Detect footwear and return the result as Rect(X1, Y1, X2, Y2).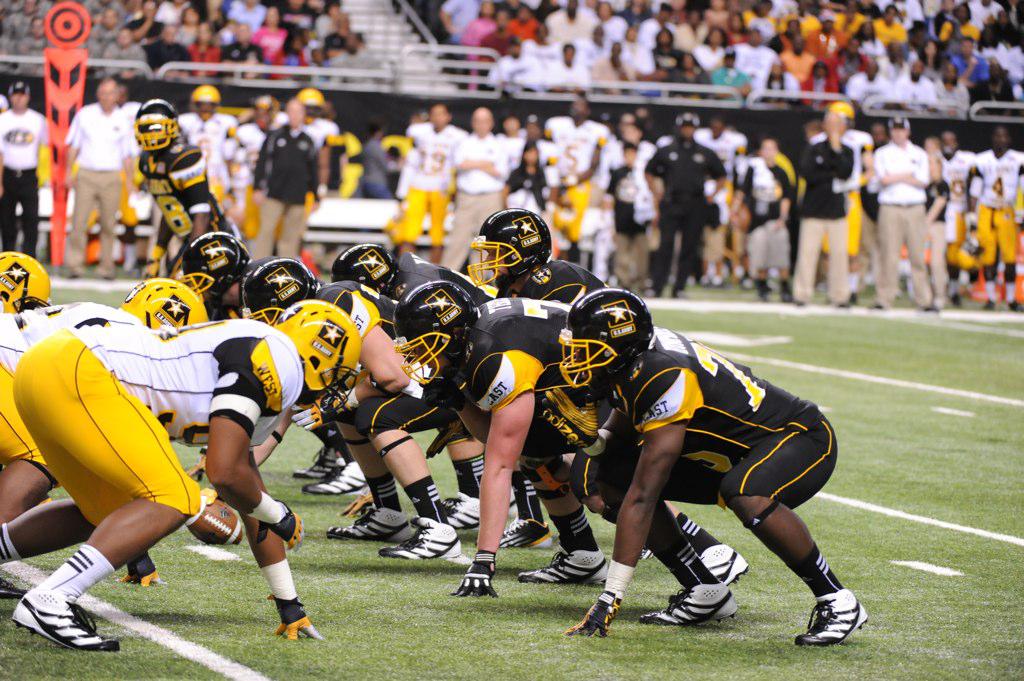
Rect(475, 513, 552, 552).
